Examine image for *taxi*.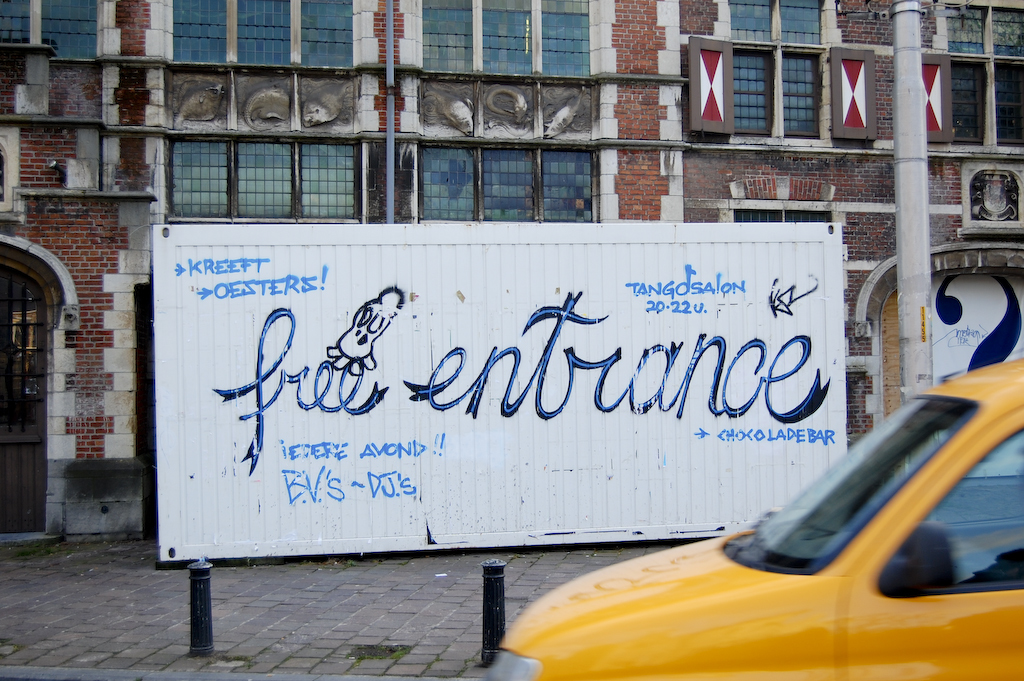
Examination result: region(505, 386, 1023, 680).
